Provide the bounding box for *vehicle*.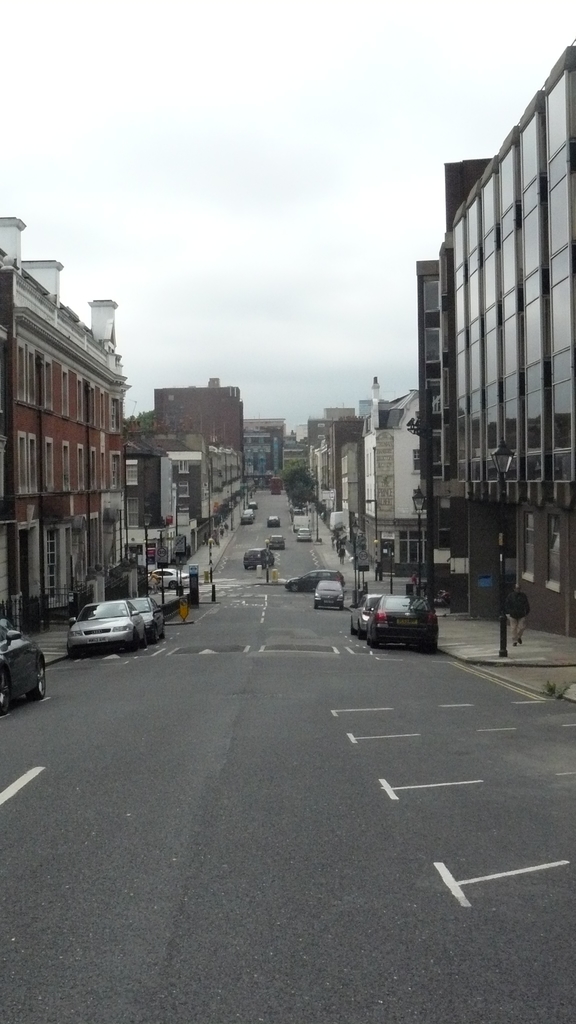
x1=269, y1=533, x2=285, y2=547.
